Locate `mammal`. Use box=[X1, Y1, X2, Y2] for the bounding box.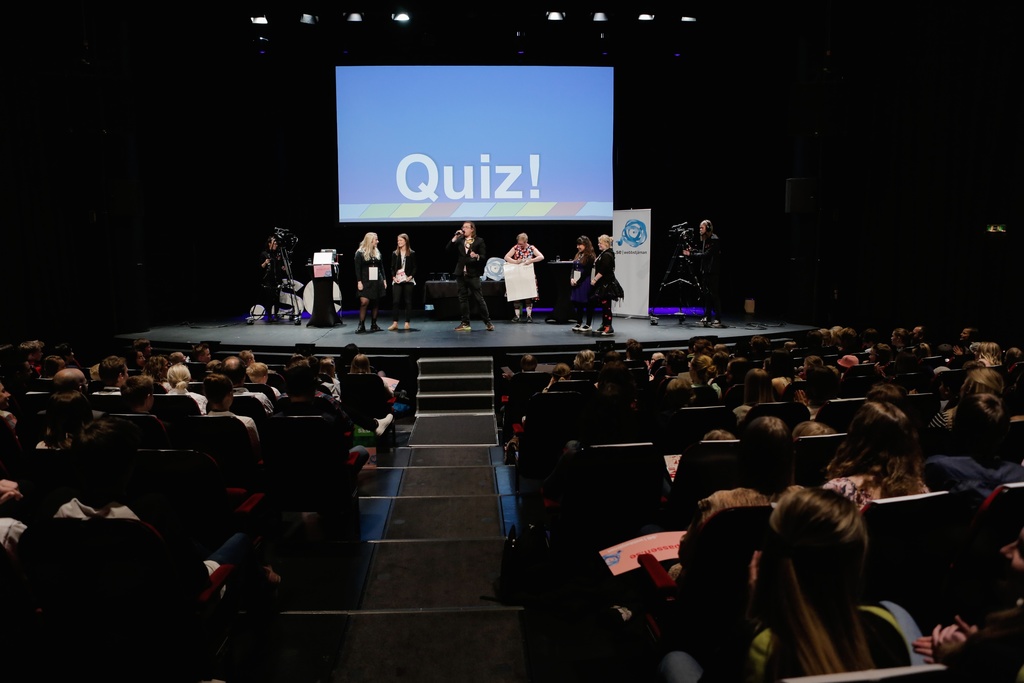
box=[752, 465, 912, 671].
